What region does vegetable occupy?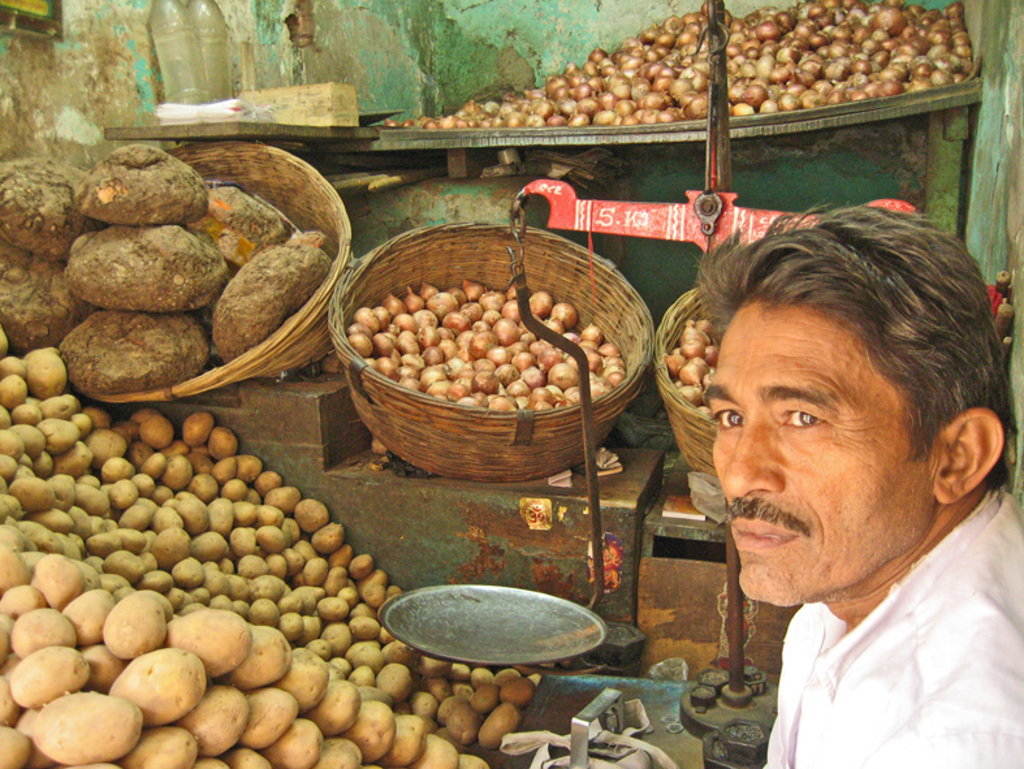
crop(455, 394, 476, 409).
